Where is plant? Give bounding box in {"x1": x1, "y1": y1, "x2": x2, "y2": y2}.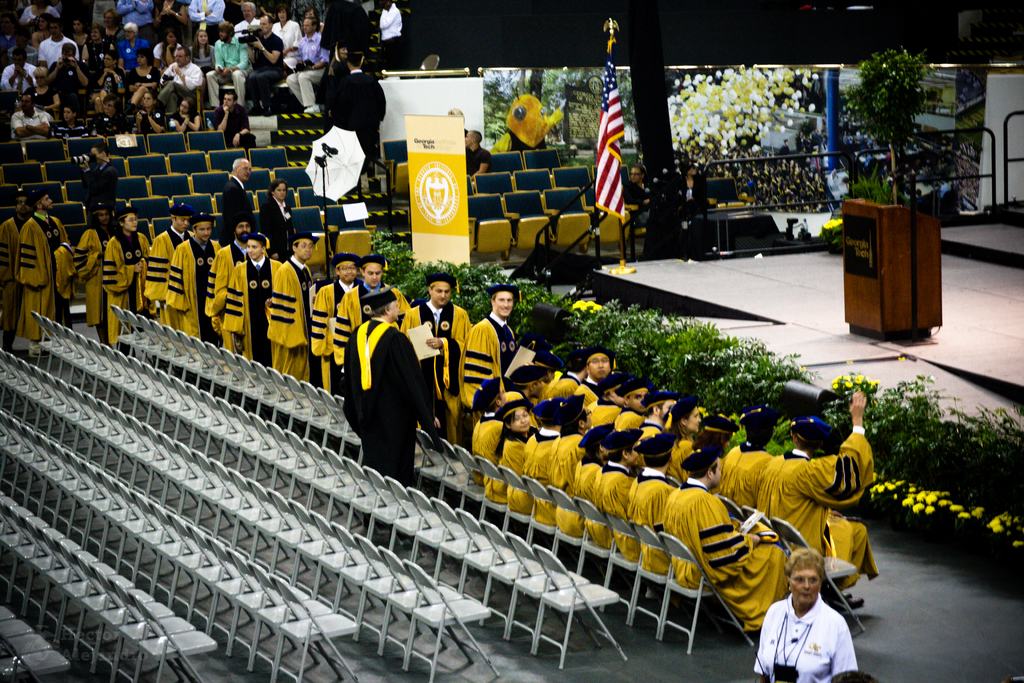
{"x1": 507, "y1": 54, "x2": 559, "y2": 116}.
